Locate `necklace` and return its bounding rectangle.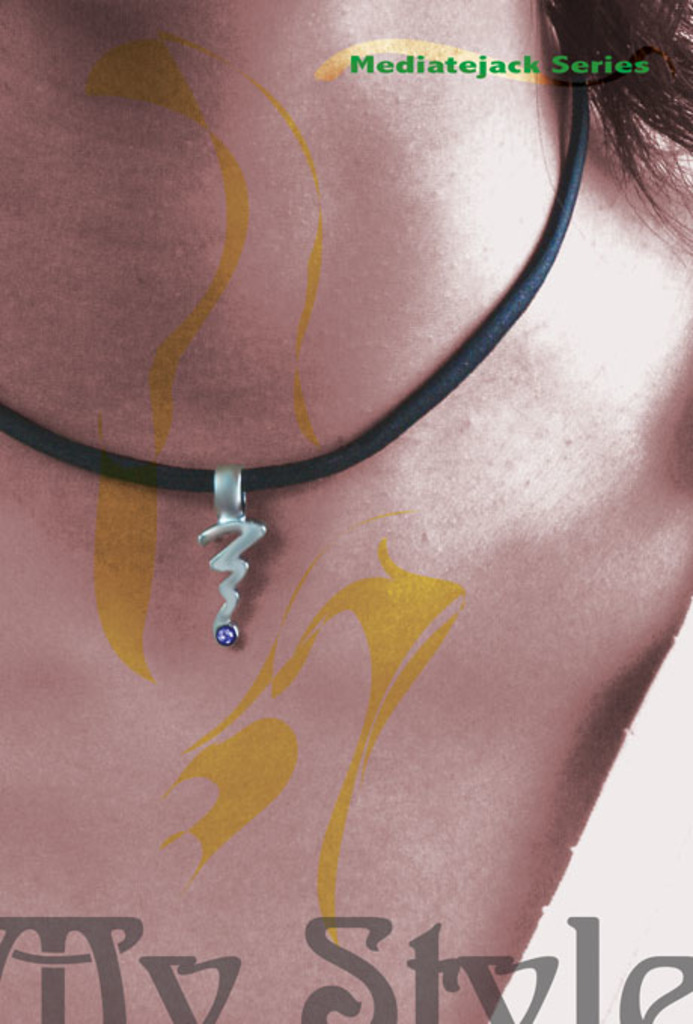
<region>0, 3, 592, 646</region>.
